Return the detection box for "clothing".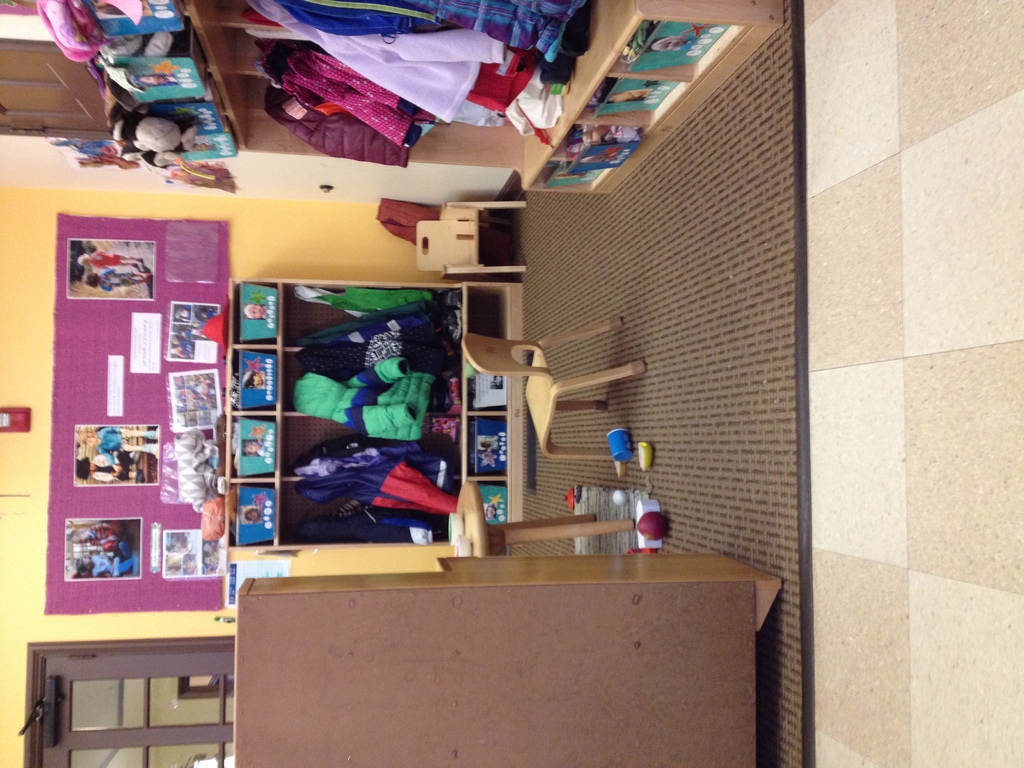
x1=250, y1=0, x2=509, y2=120.
